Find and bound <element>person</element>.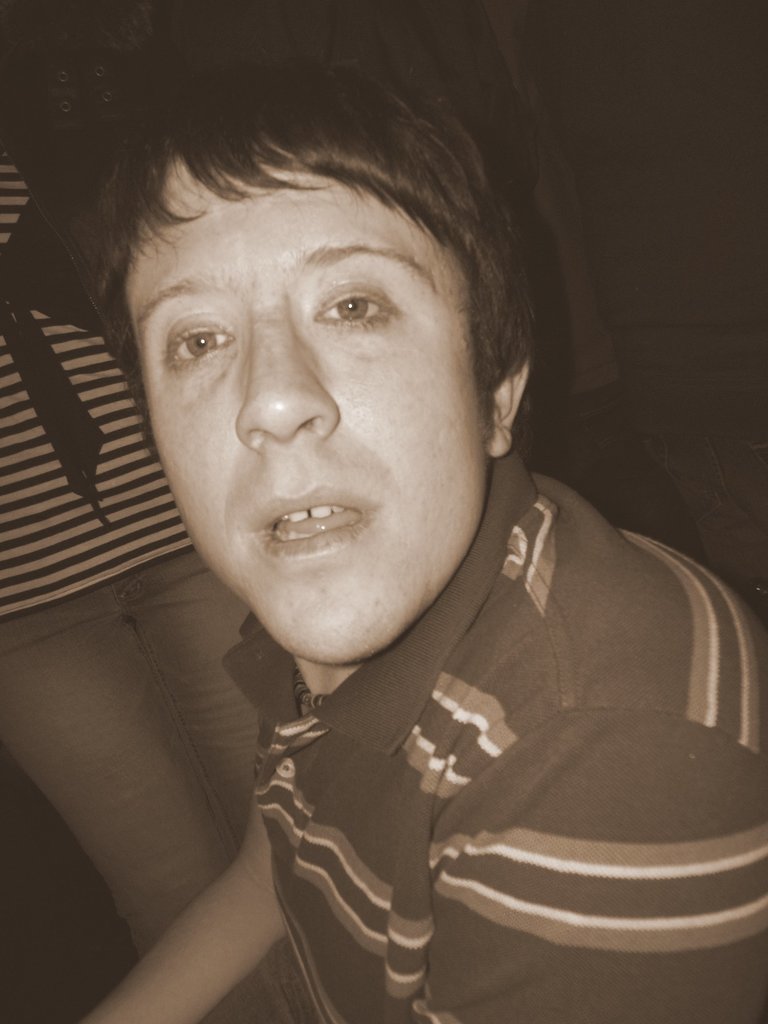
Bound: crop(1, 63, 727, 1007).
